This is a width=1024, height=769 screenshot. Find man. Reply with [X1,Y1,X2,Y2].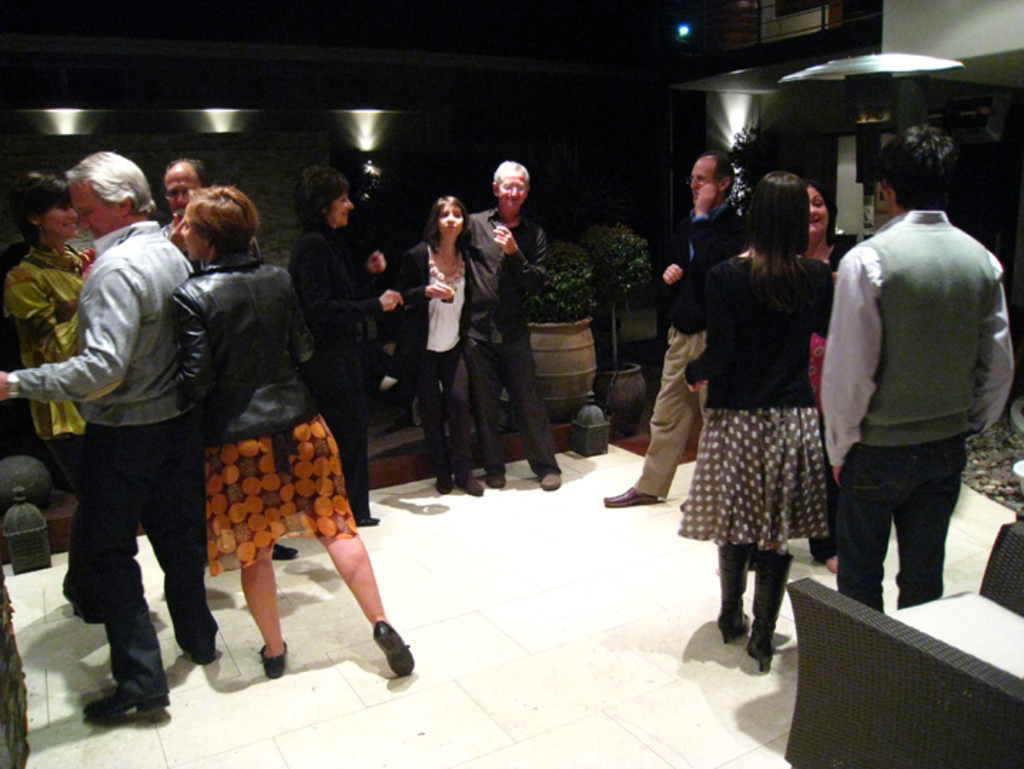
[458,161,569,488].
